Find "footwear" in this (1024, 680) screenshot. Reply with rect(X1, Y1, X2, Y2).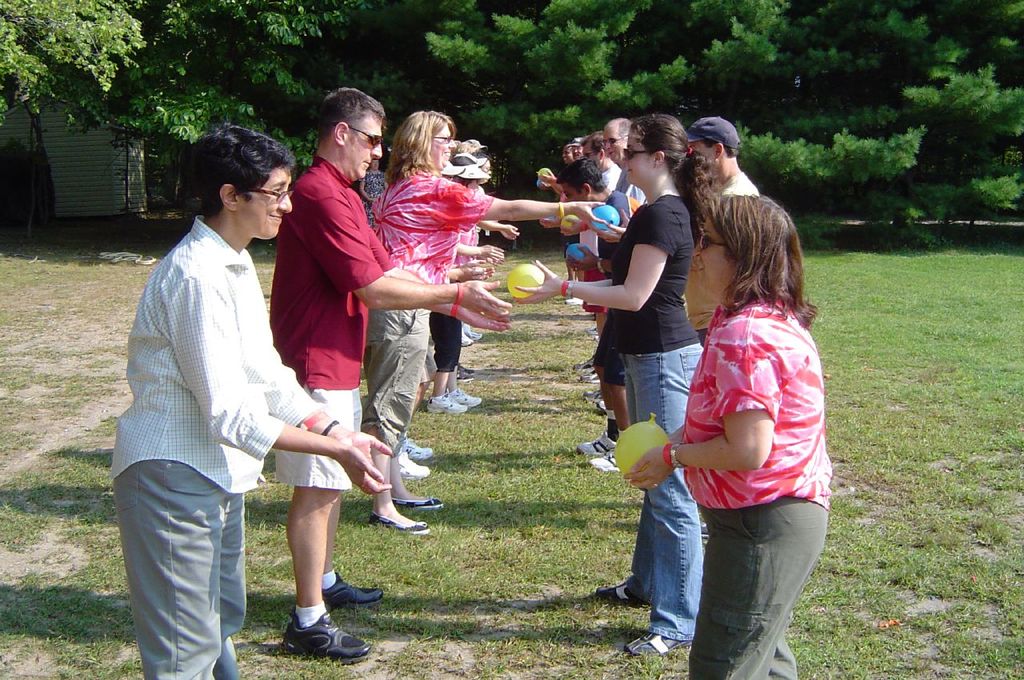
rect(578, 356, 591, 376).
